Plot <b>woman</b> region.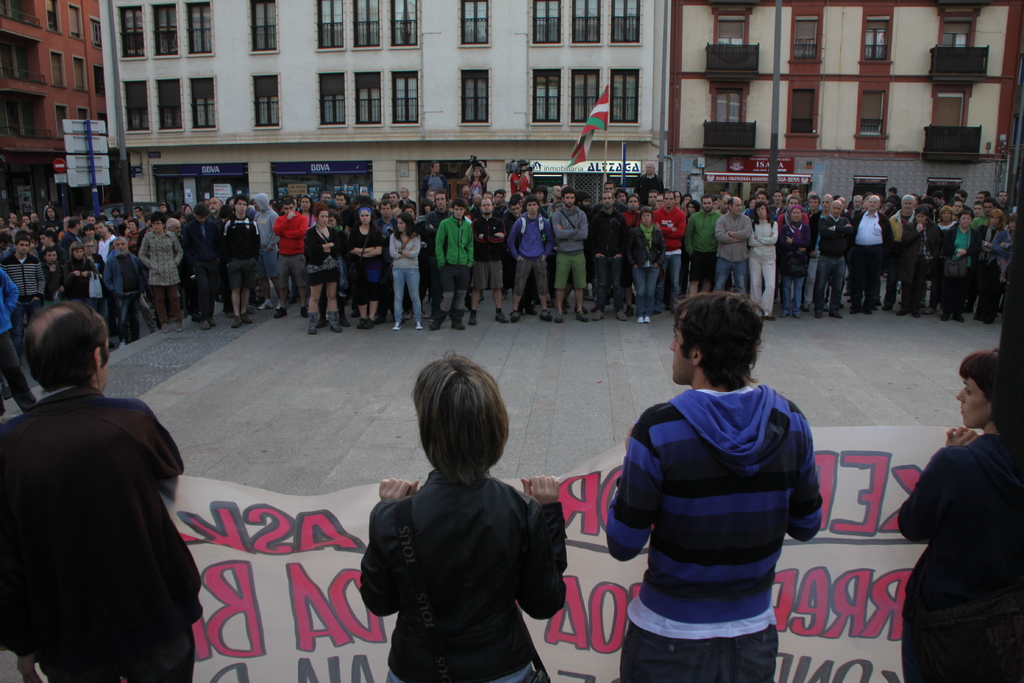
Plotted at select_region(356, 345, 572, 682).
